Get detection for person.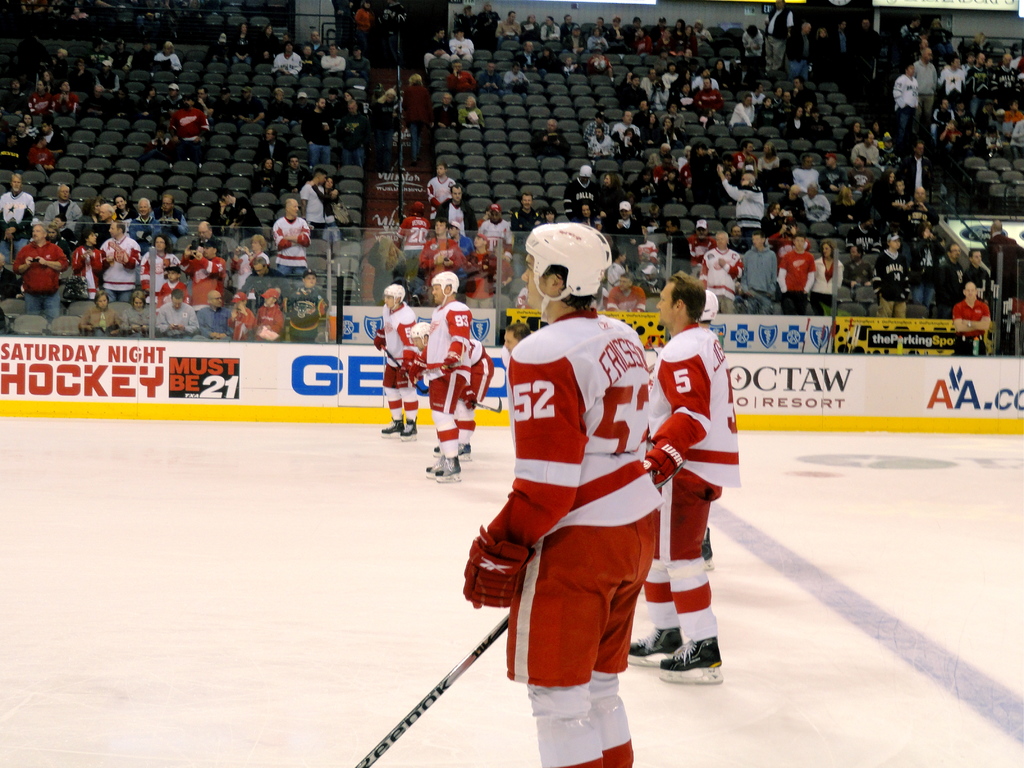
Detection: {"left": 682, "top": 49, "right": 705, "bottom": 70}.
